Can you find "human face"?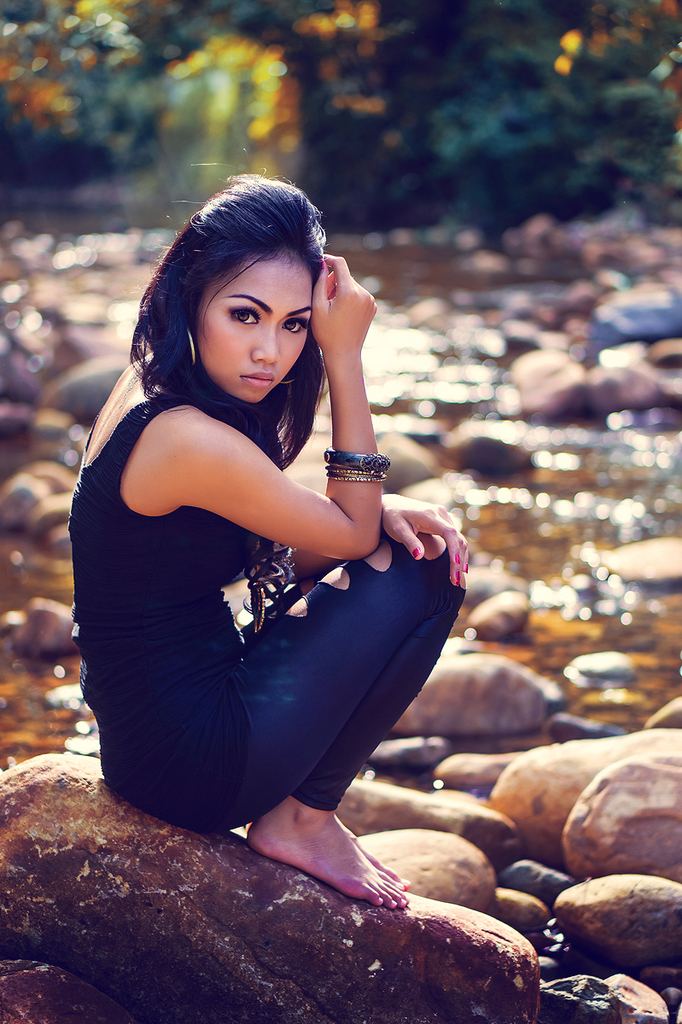
Yes, bounding box: (left=189, top=253, right=312, bottom=401).
